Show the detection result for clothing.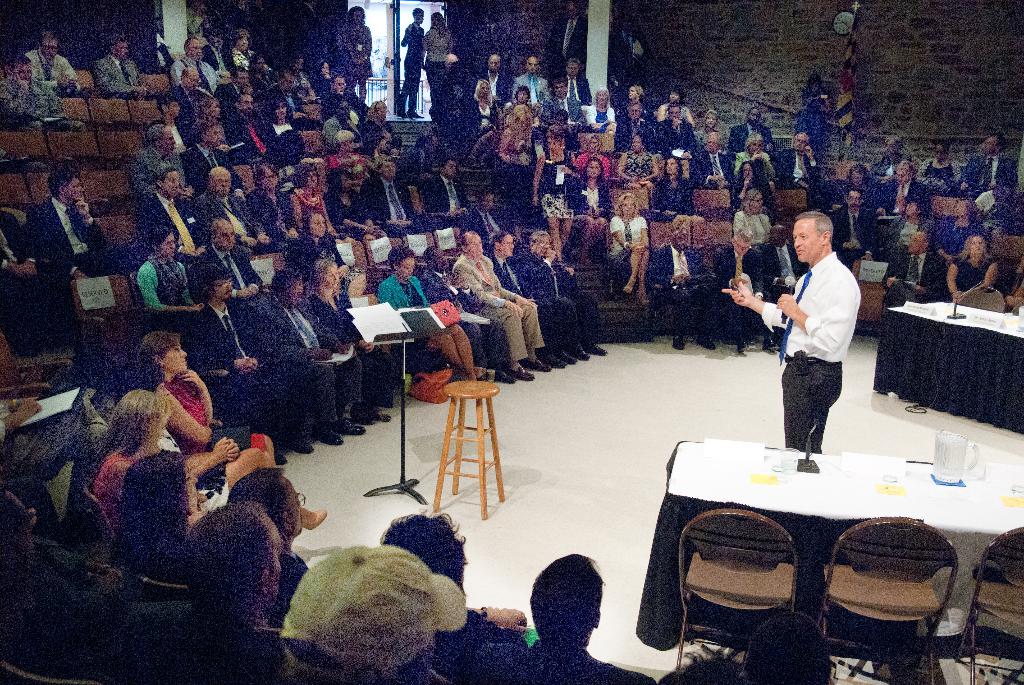
rect(430, 21, 446, 76).
